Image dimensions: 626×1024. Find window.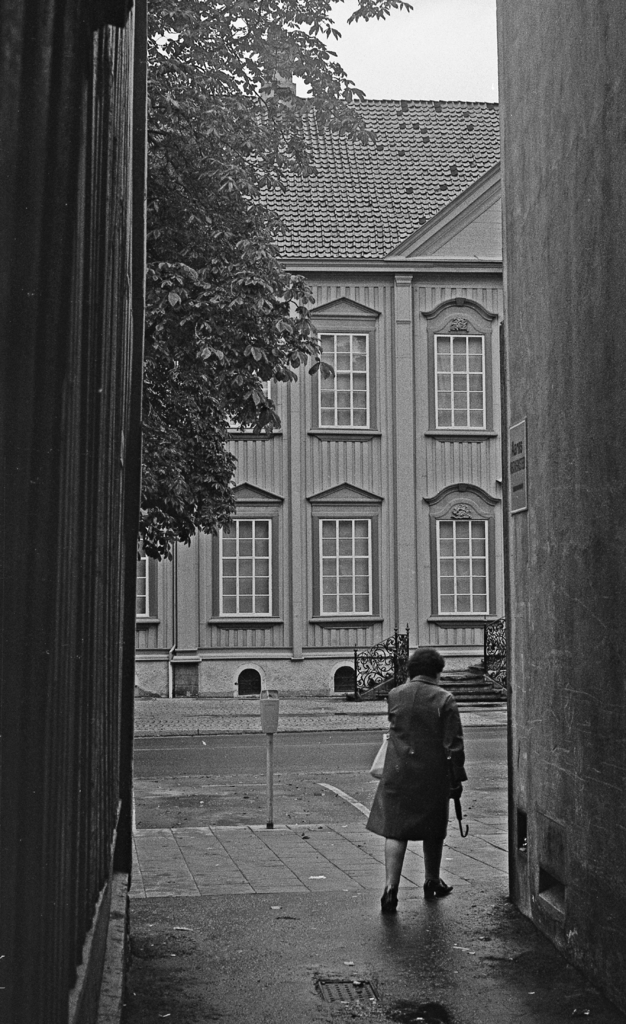
[x1=427, y1=477, x2=499, y2=624].
